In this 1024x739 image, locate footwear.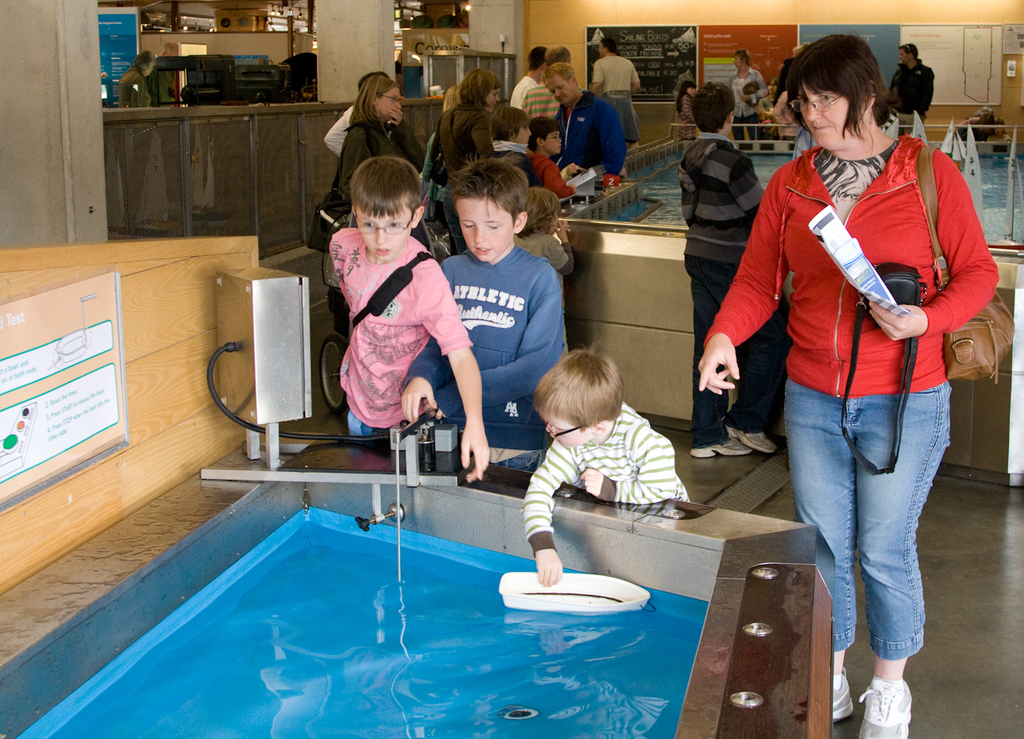
Bounding box: [724,421,777,452].
